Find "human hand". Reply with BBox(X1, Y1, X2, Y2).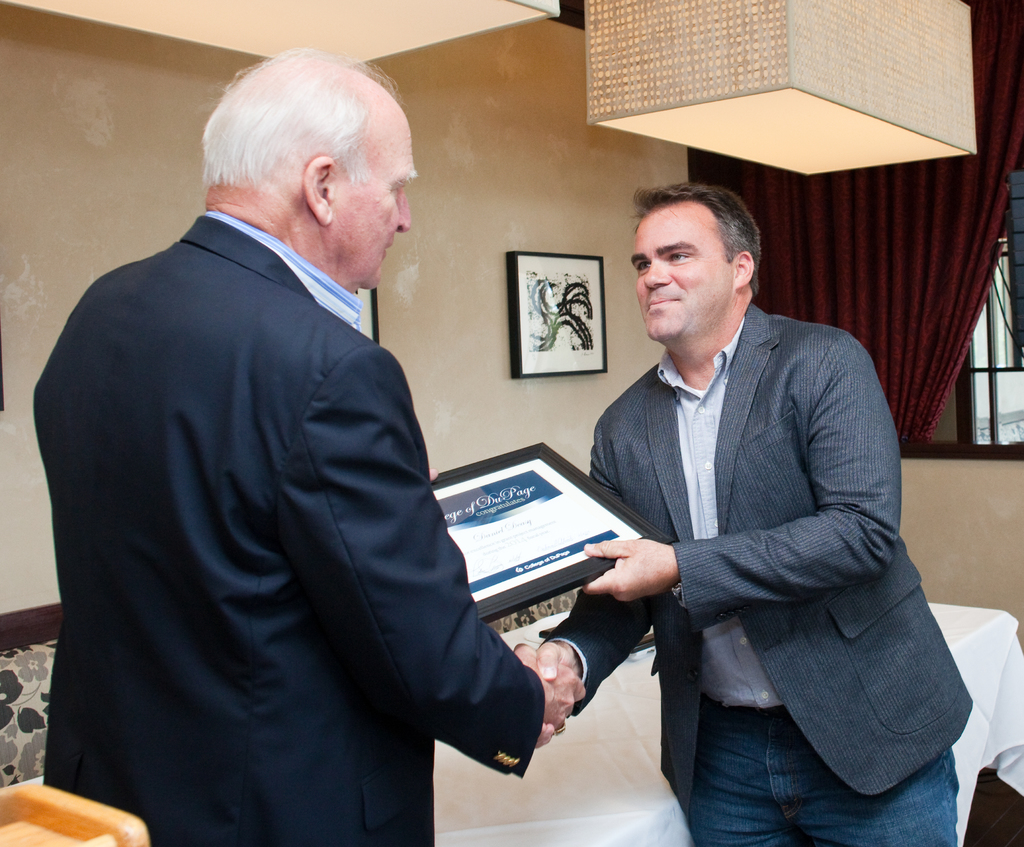
BBox(582, 537, 679, 604).
